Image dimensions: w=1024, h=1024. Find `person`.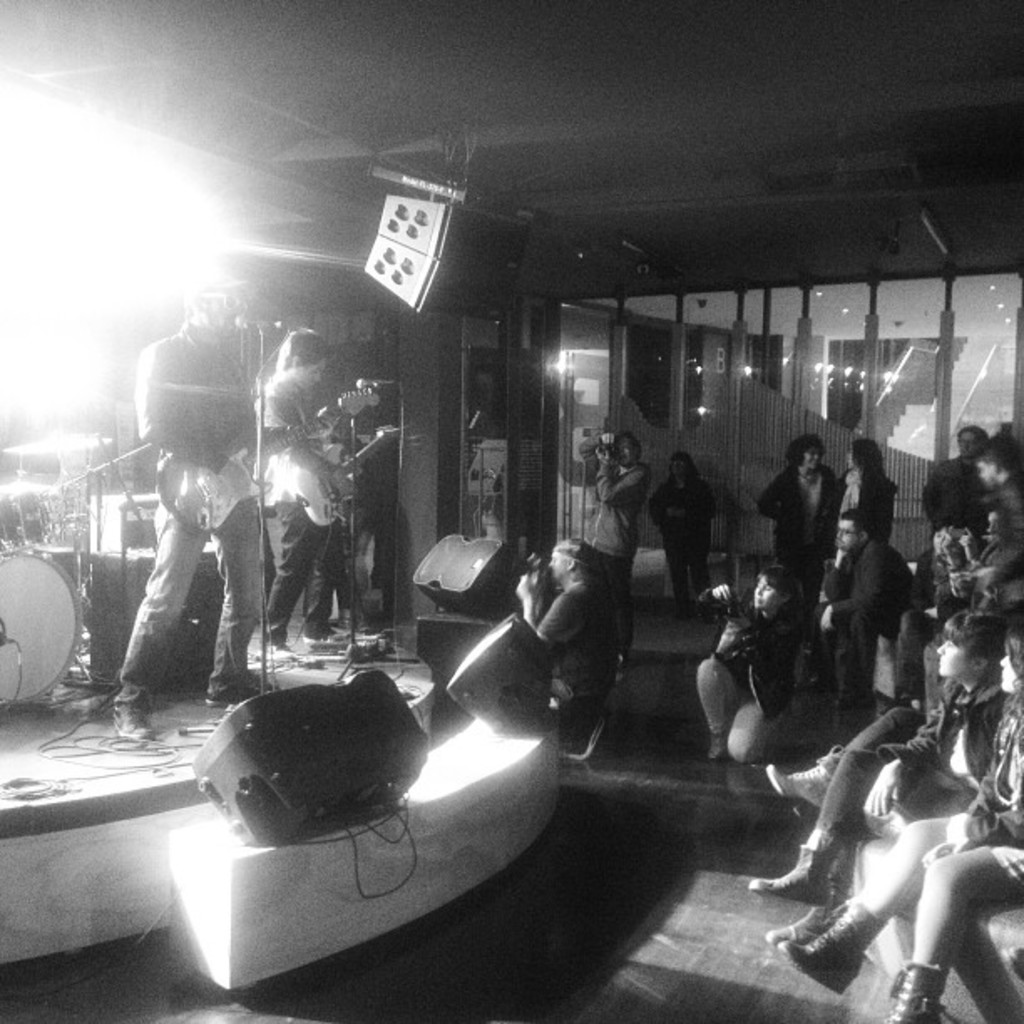
810:495:914:740.
